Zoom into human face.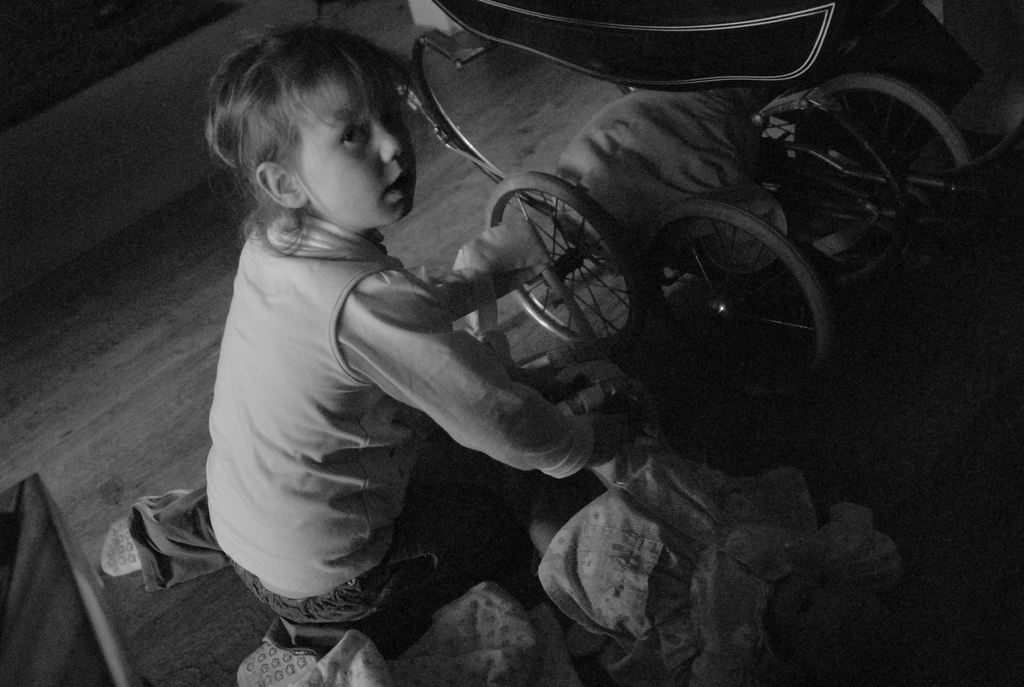
Zoom target: box=[294, 59, 420, 228].
